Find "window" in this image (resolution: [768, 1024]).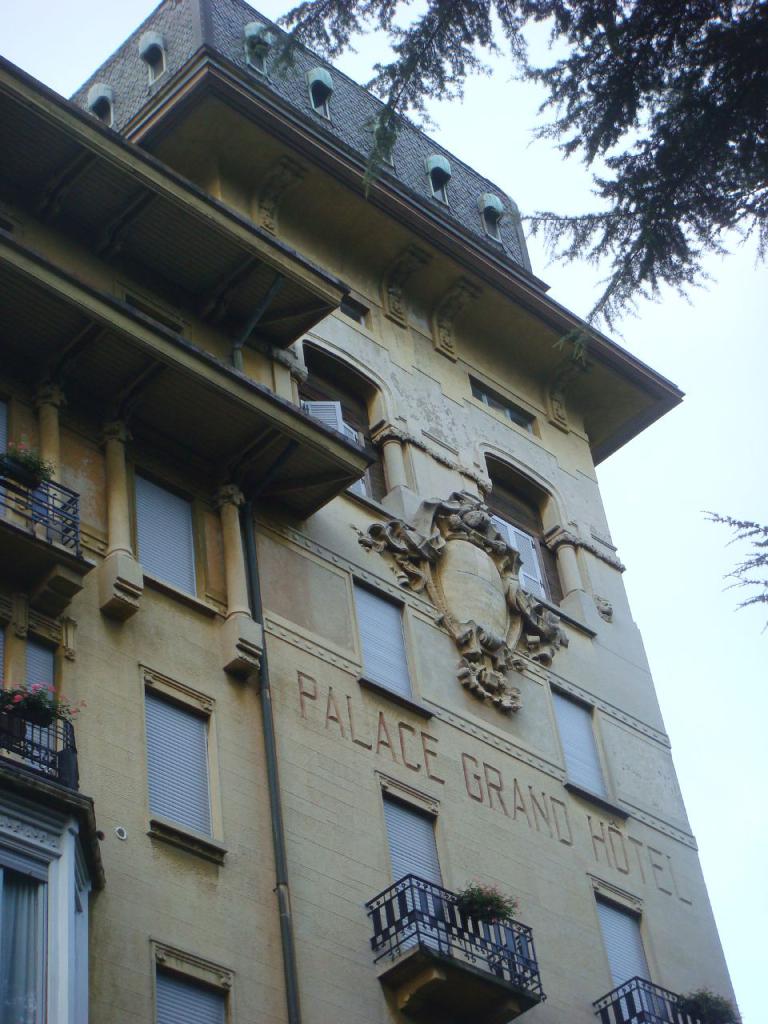
<bbox>342, 302, 366, 330</bbox>.
